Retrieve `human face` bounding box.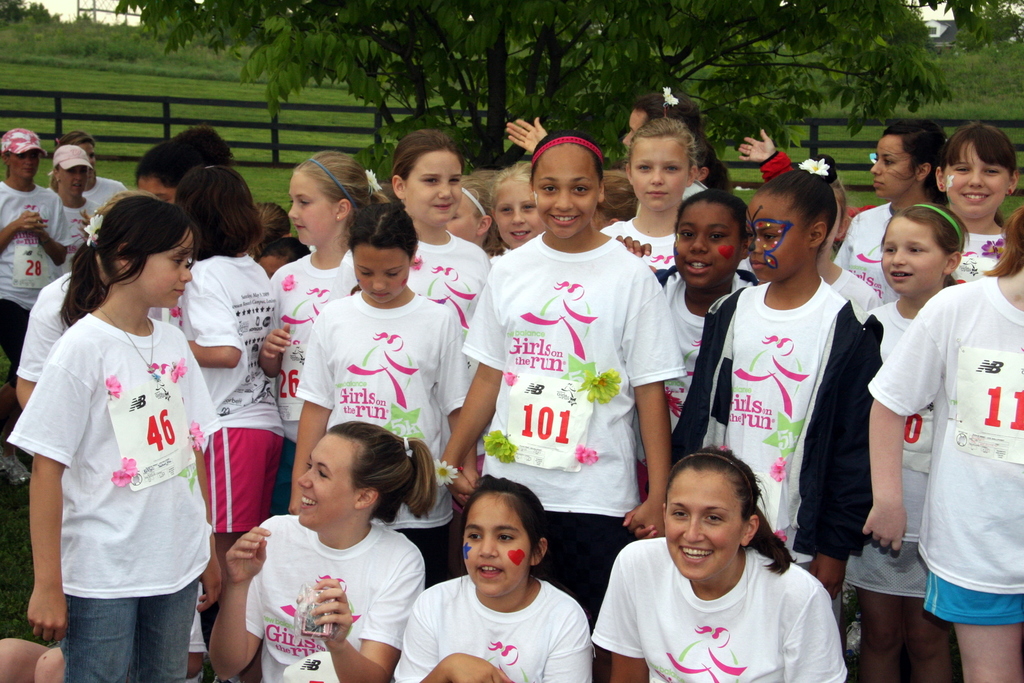
Bounding box: 454 492 531 601.
